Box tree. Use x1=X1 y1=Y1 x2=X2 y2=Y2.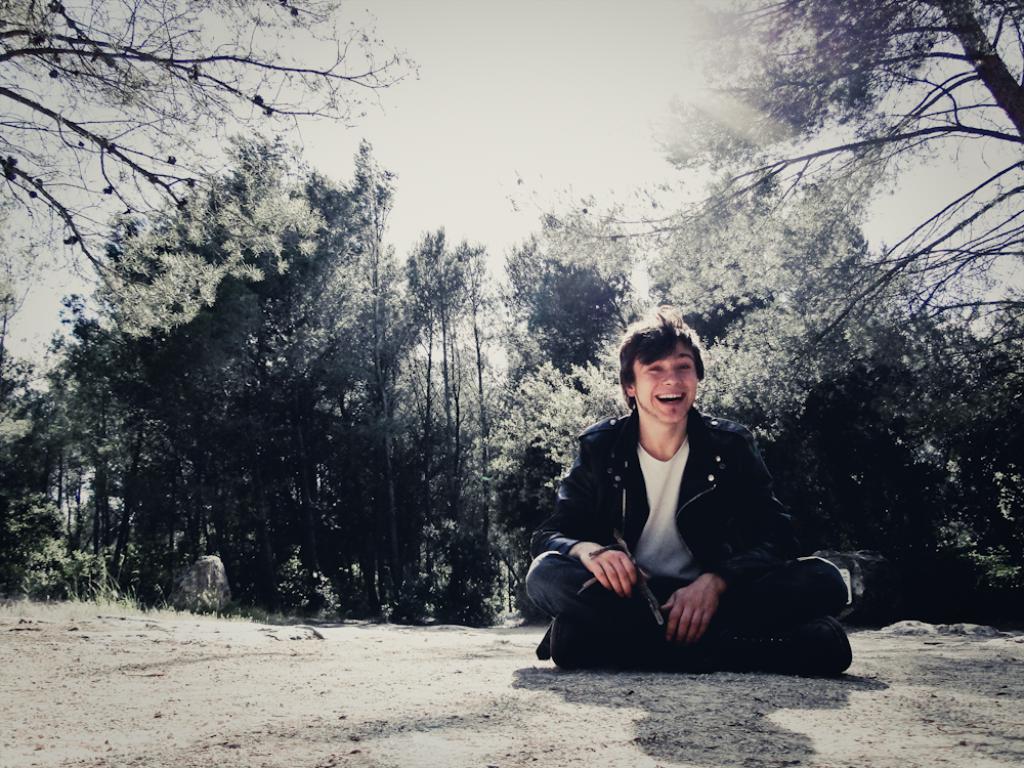
x1=659 y1=178 x2=926 y2=598.
